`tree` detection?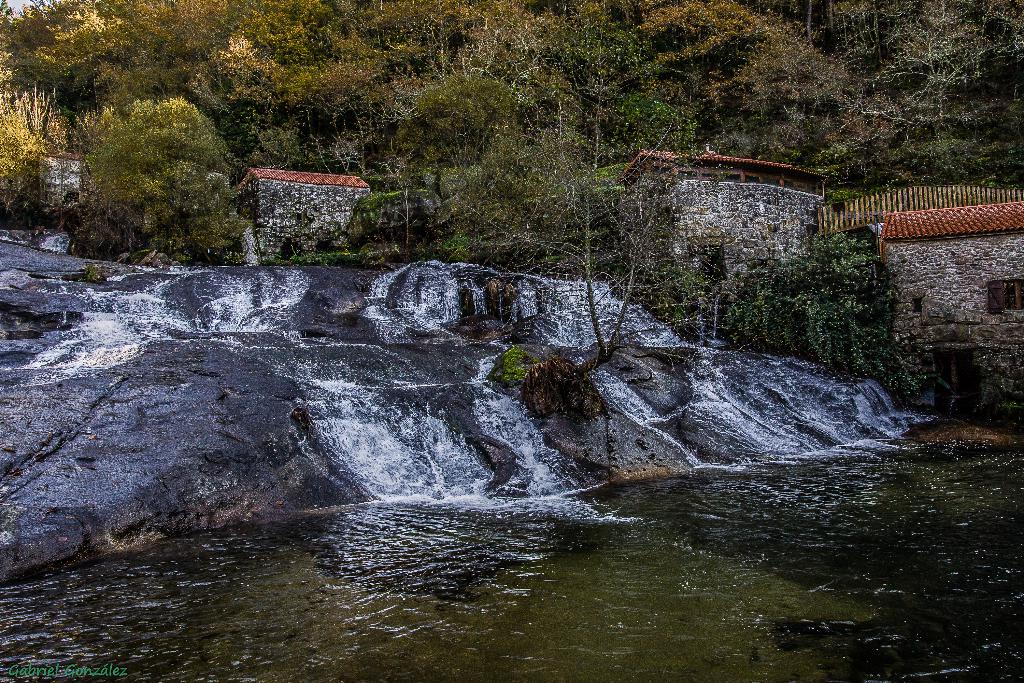
<region>451, 7, 715, 377</region>
